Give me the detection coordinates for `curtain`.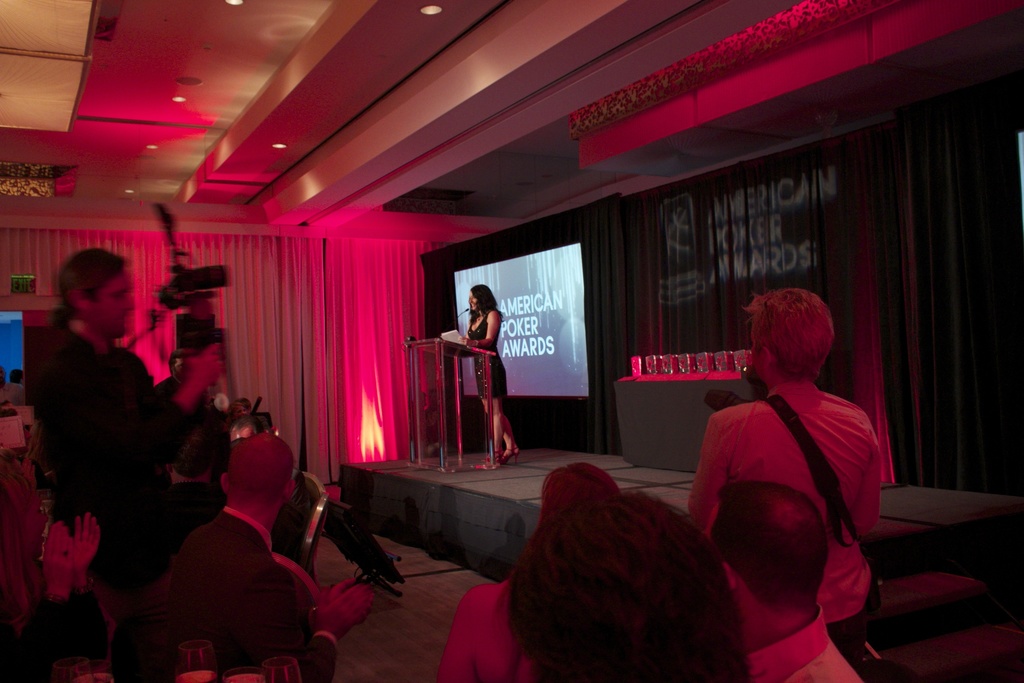
select_region(12, 220, 433, 466).
